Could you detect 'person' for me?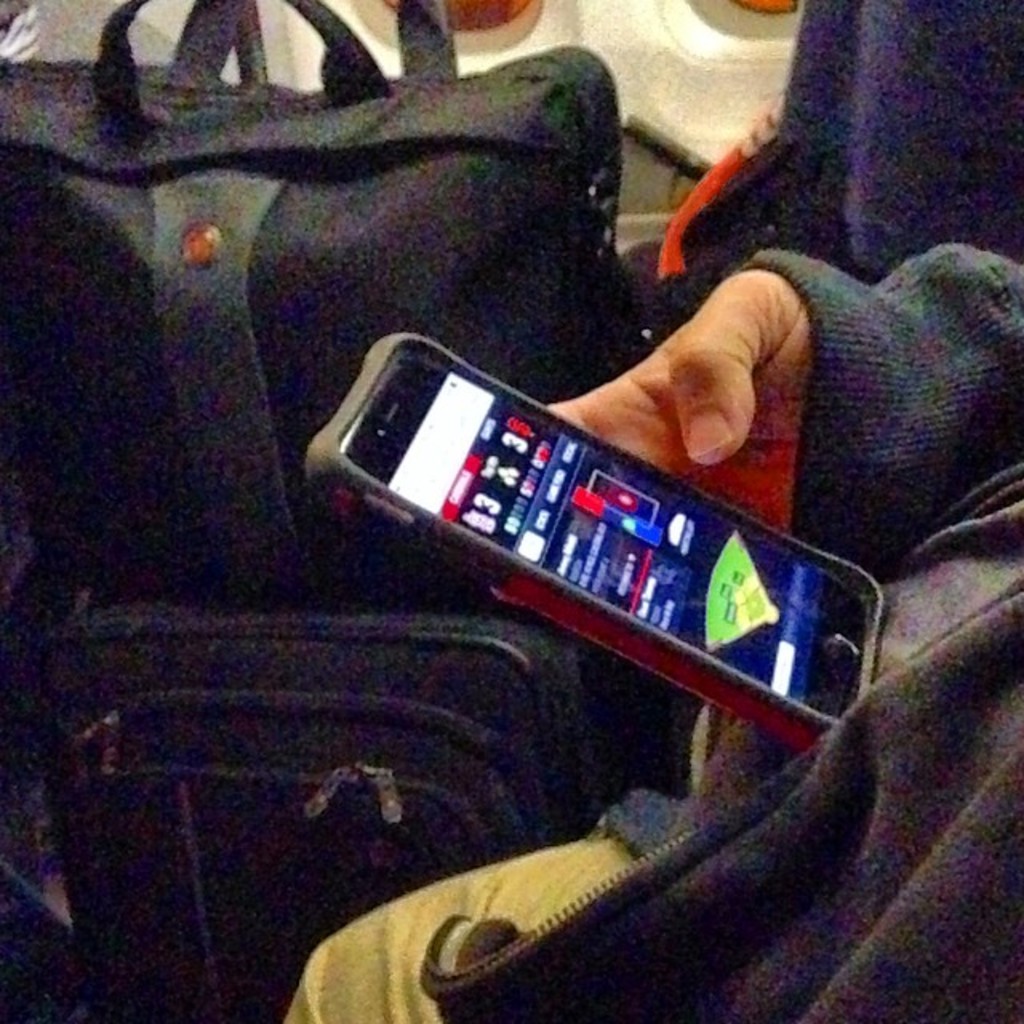
Detection result: <bbox>280, 235, 1022, 1022</bbox>.
